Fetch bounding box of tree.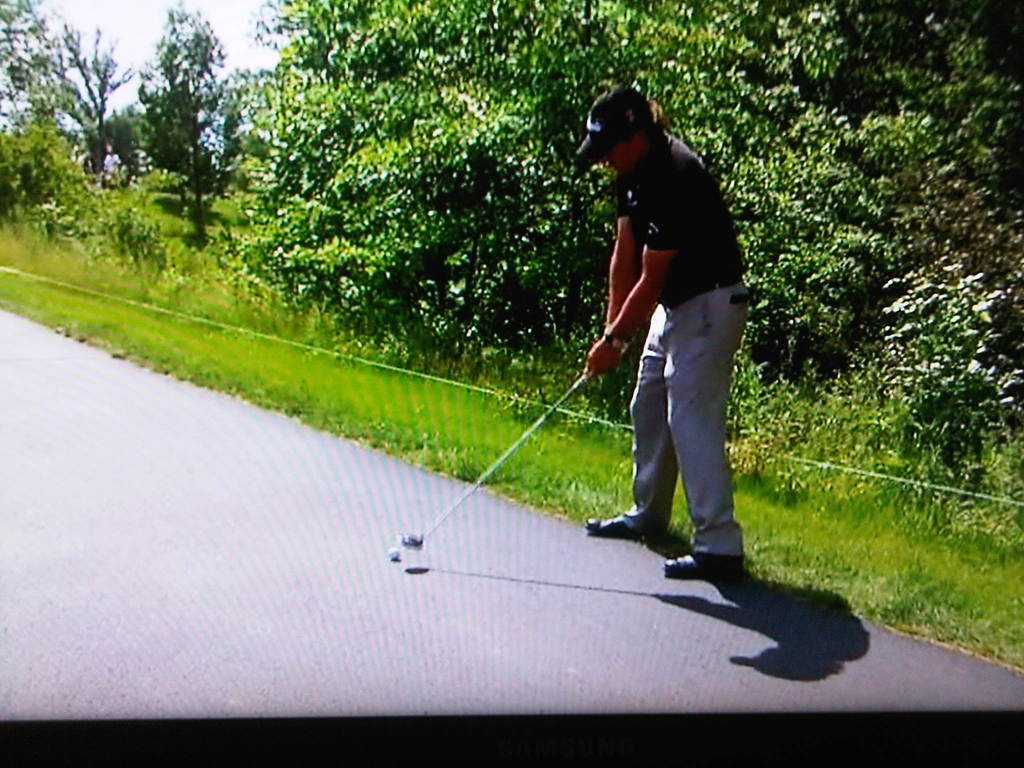
Bbox: left=0, top=97, right=100, bottom=244.
